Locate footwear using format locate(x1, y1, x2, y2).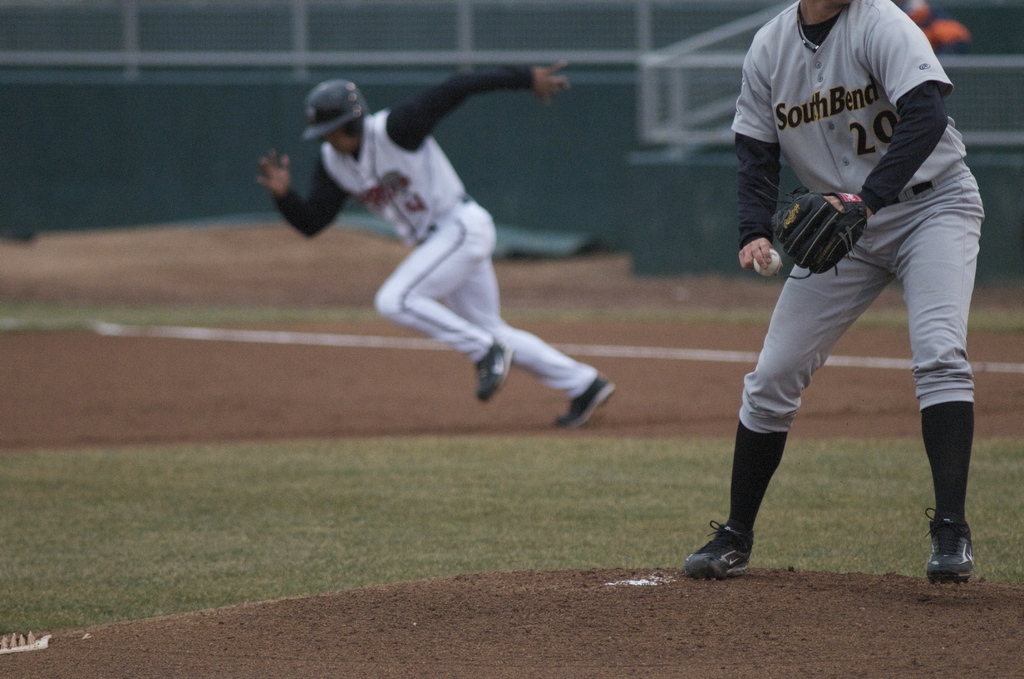
locate(924, 509, 978, 586).
